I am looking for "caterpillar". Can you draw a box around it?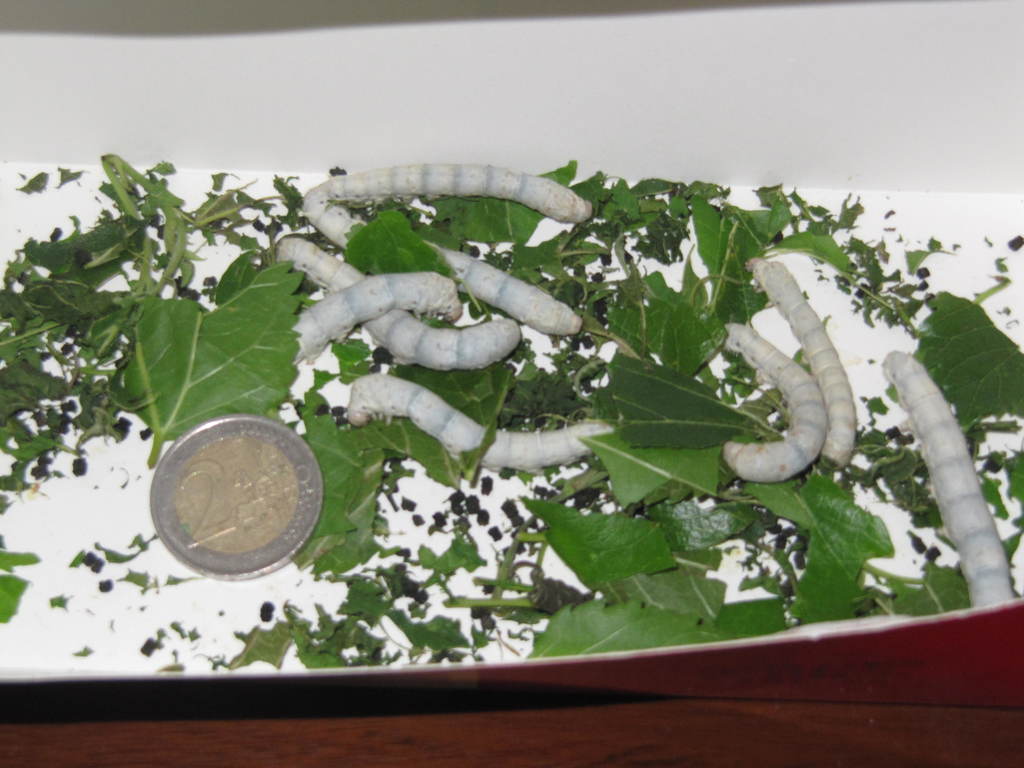
Sure, the bounding box is [left=342, top=373, right=600, bottom=472].
